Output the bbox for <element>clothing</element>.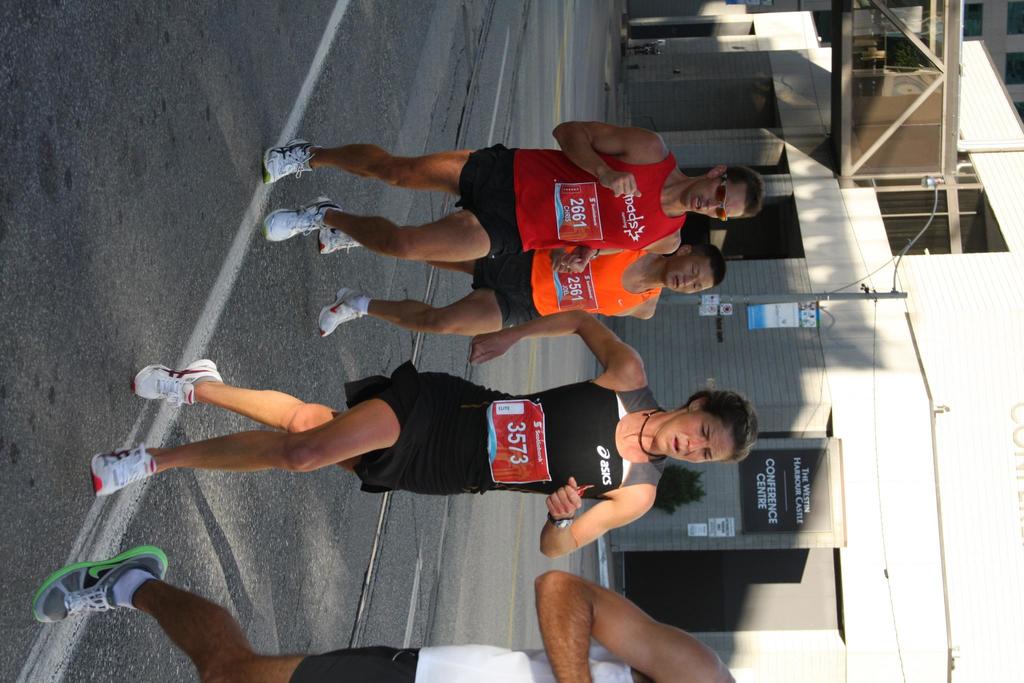
crop(456, 141, 668, 249).
